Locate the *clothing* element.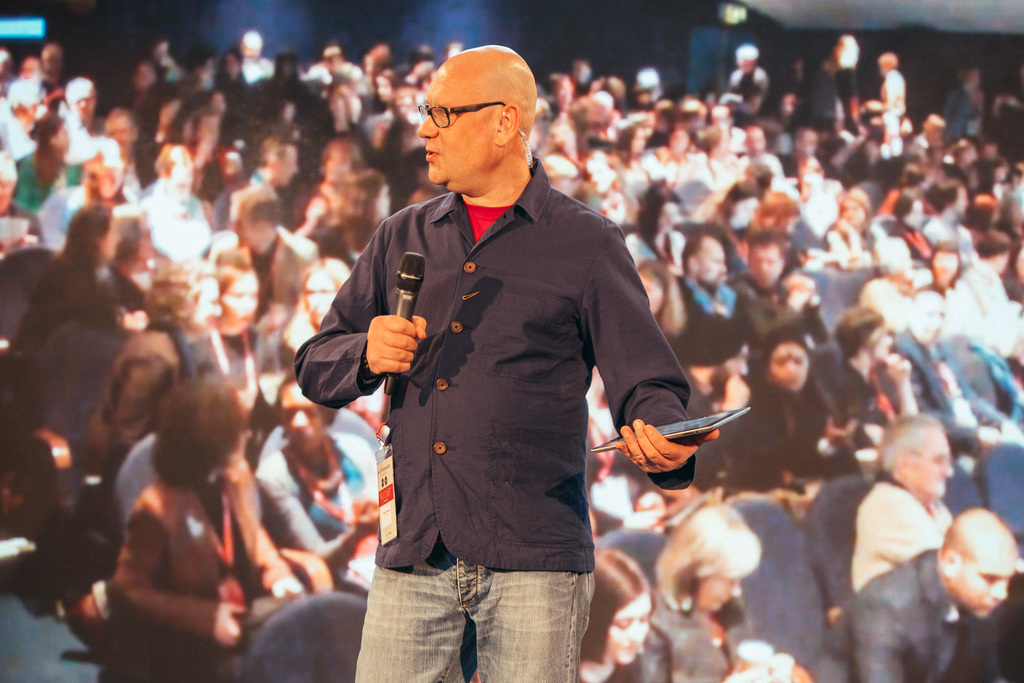
Element bbox: crop(720, 369, 855, 499).
